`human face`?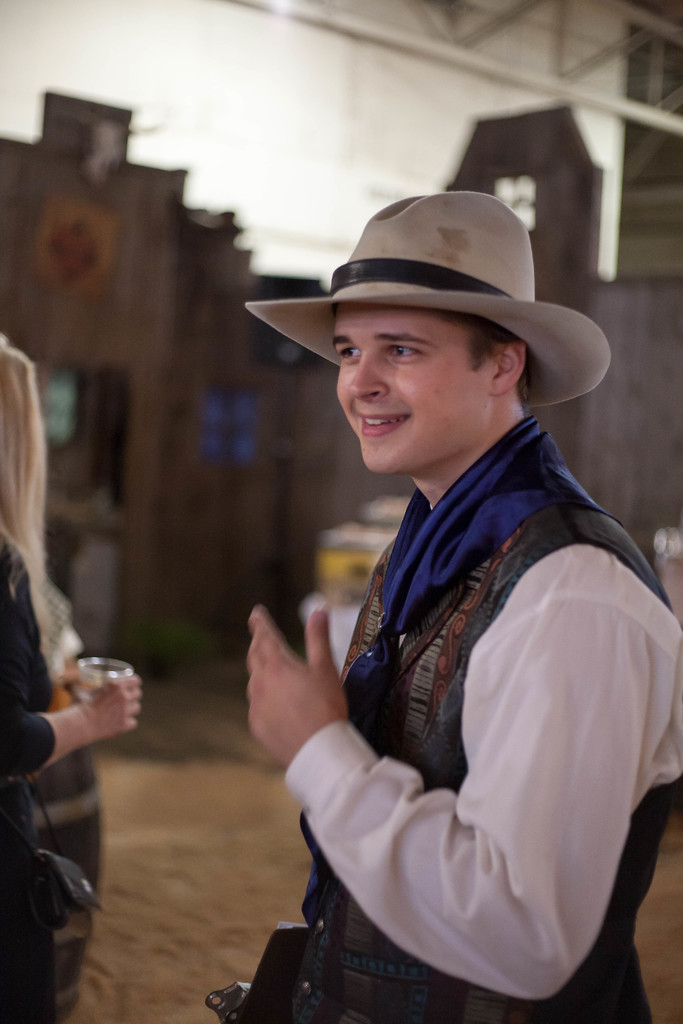
<region>334, 301, 491, 476</region>
